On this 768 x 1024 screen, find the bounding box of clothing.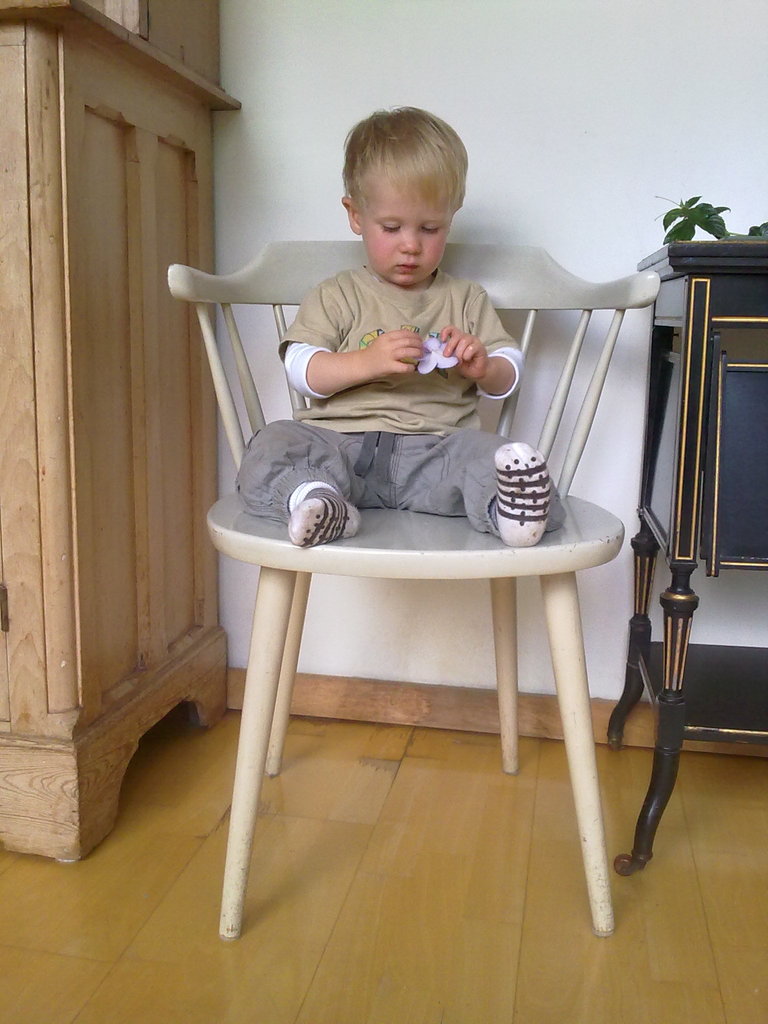
Bounding box: 230, 200, 572, 587.
